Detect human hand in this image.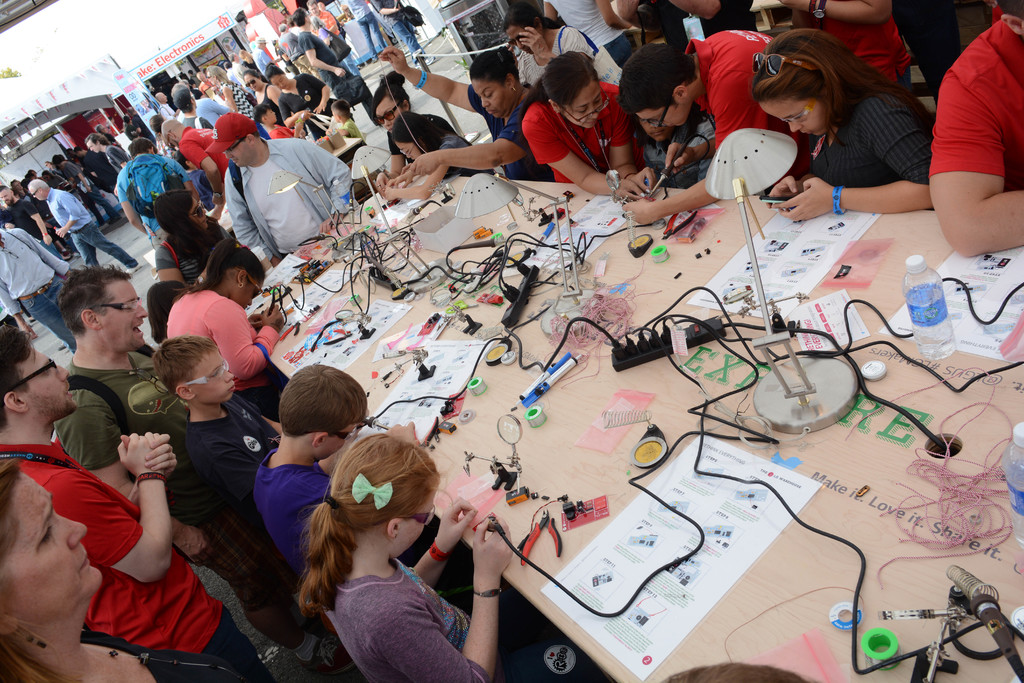
Detection: region(43, 236, 53, 248).
